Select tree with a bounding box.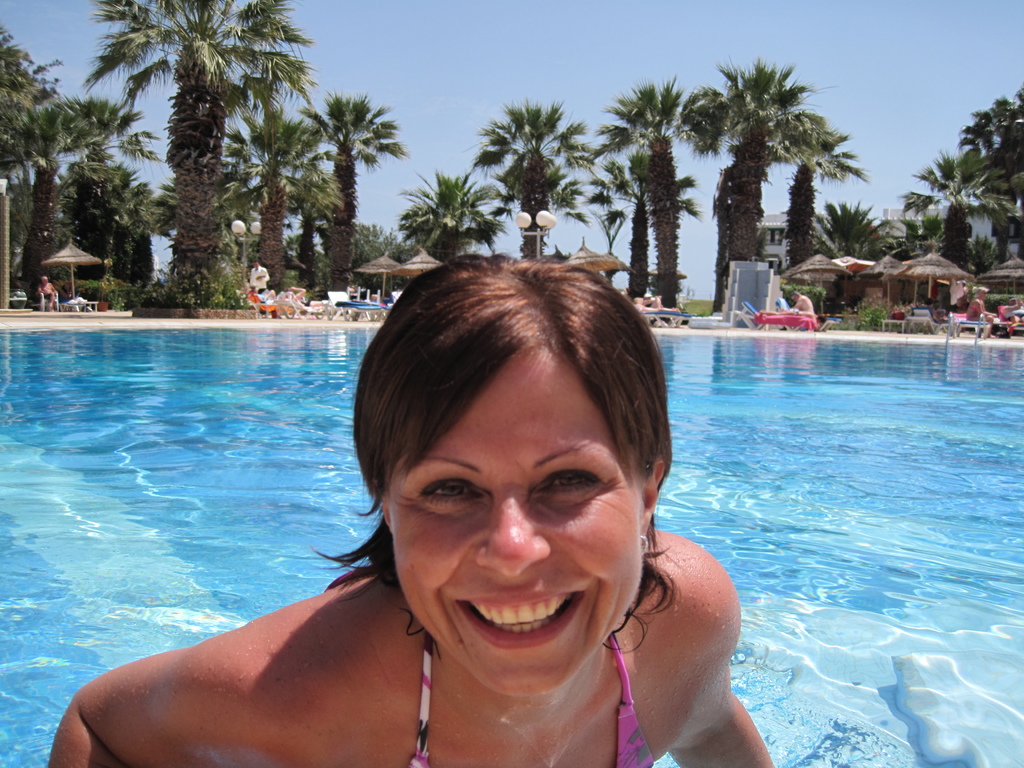
rect(913, 92, 1018, 284).
